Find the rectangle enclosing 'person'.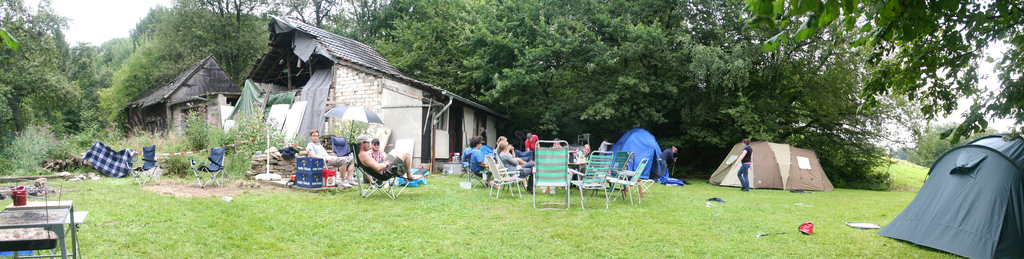
732, 137, 753, 191.
